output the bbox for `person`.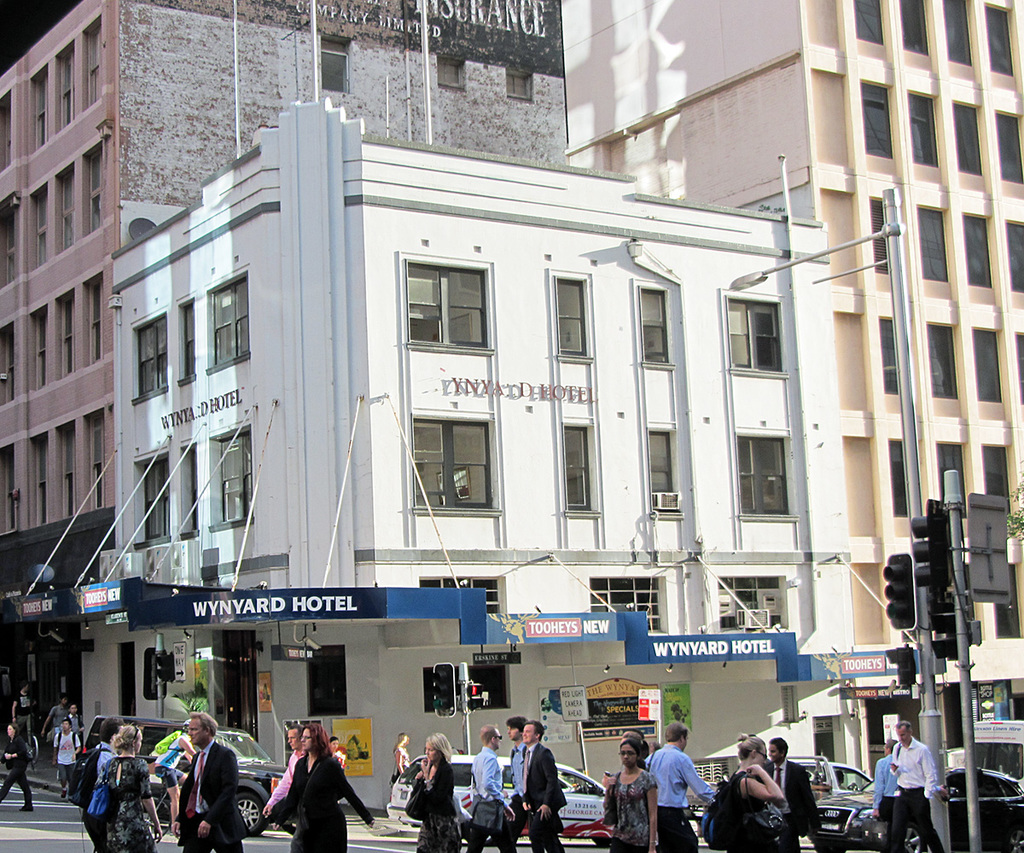
x1=759, y1=733, x2=829, y2=852.
